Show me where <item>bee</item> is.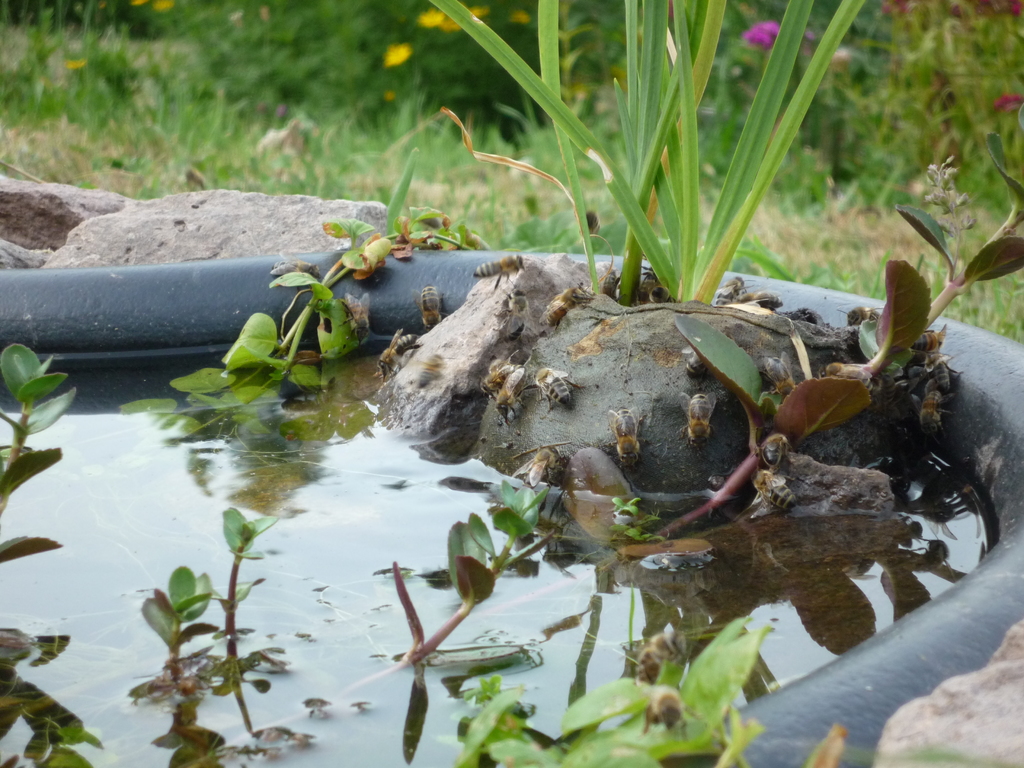
<item>bee</item> is at l=604, t=404, r=643, b=472.
